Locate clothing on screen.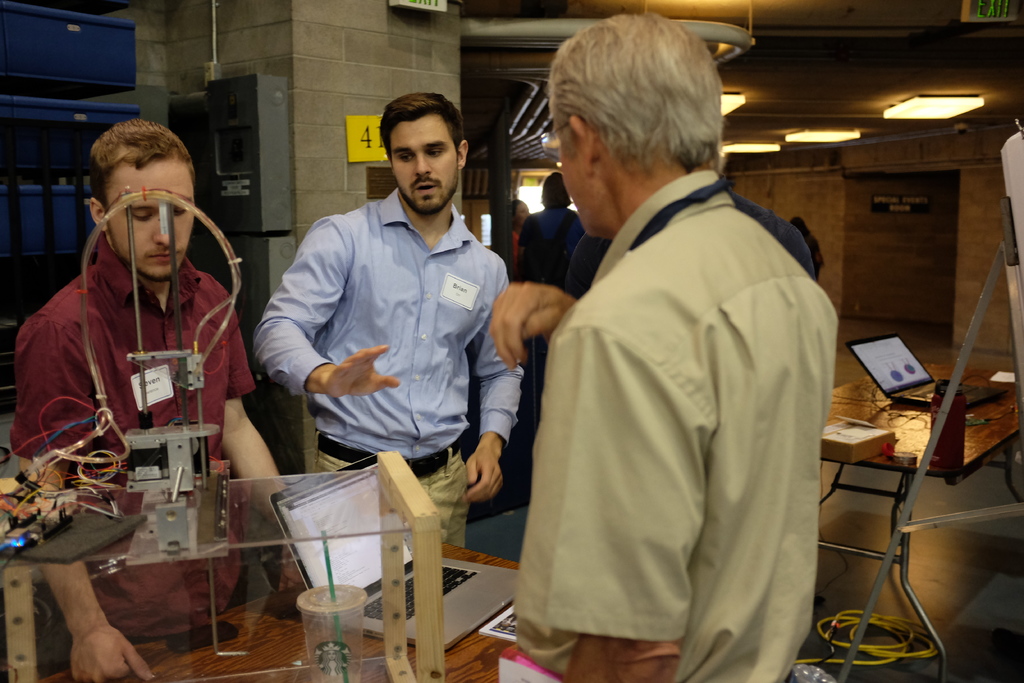
On screen at (568,185,822,288).
